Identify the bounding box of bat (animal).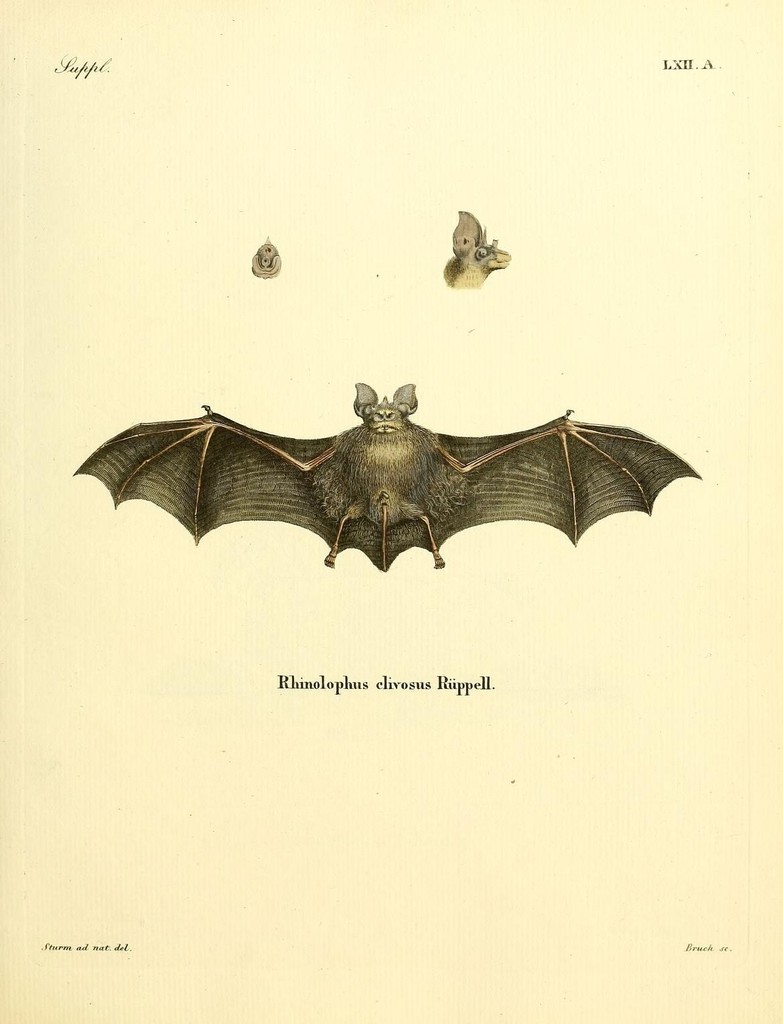
(left=439, top=205, right=513, bottom=293).
